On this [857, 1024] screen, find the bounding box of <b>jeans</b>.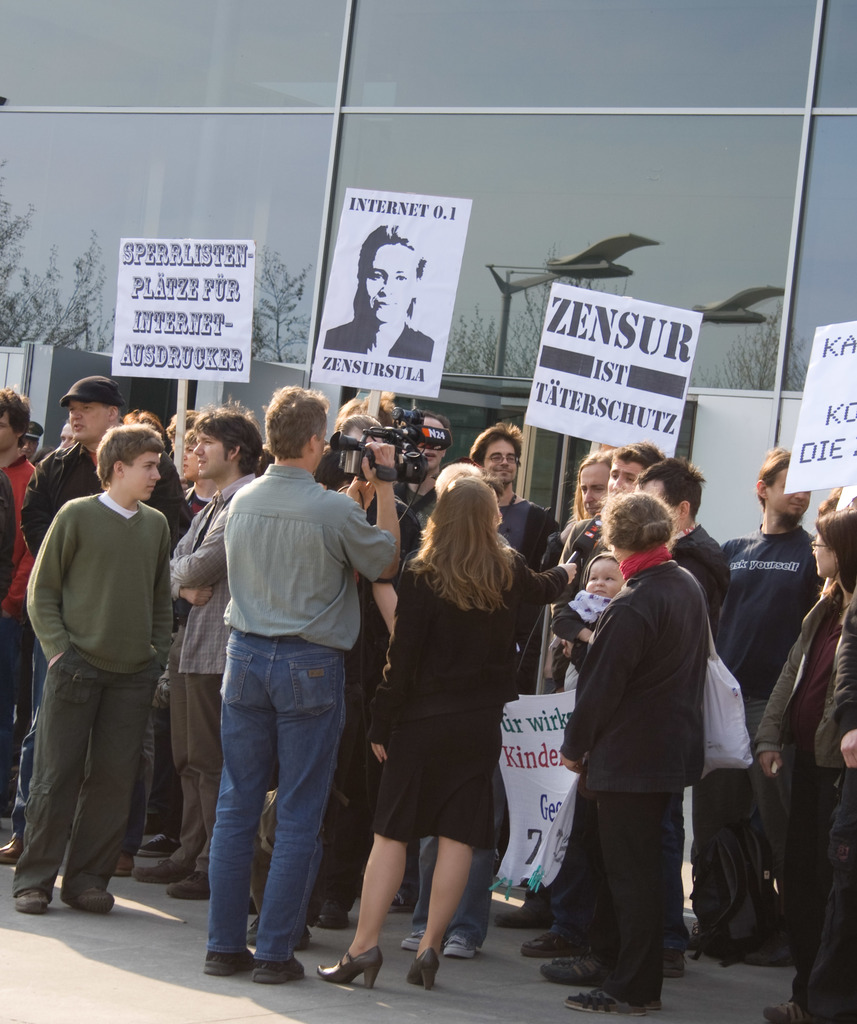
Bounding box: 12:646:58:844.
